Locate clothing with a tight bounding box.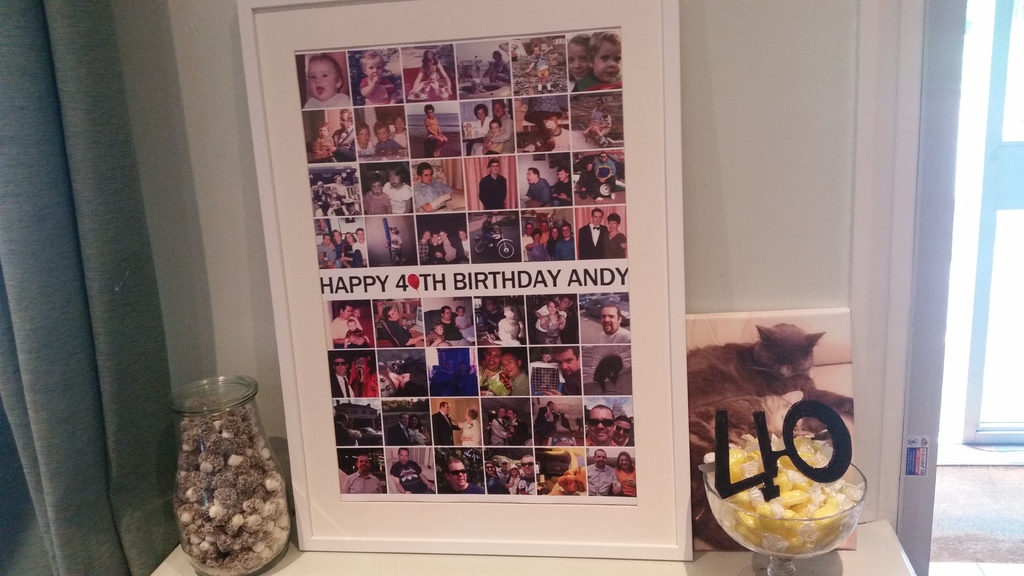
428, 328, 445, 344.
